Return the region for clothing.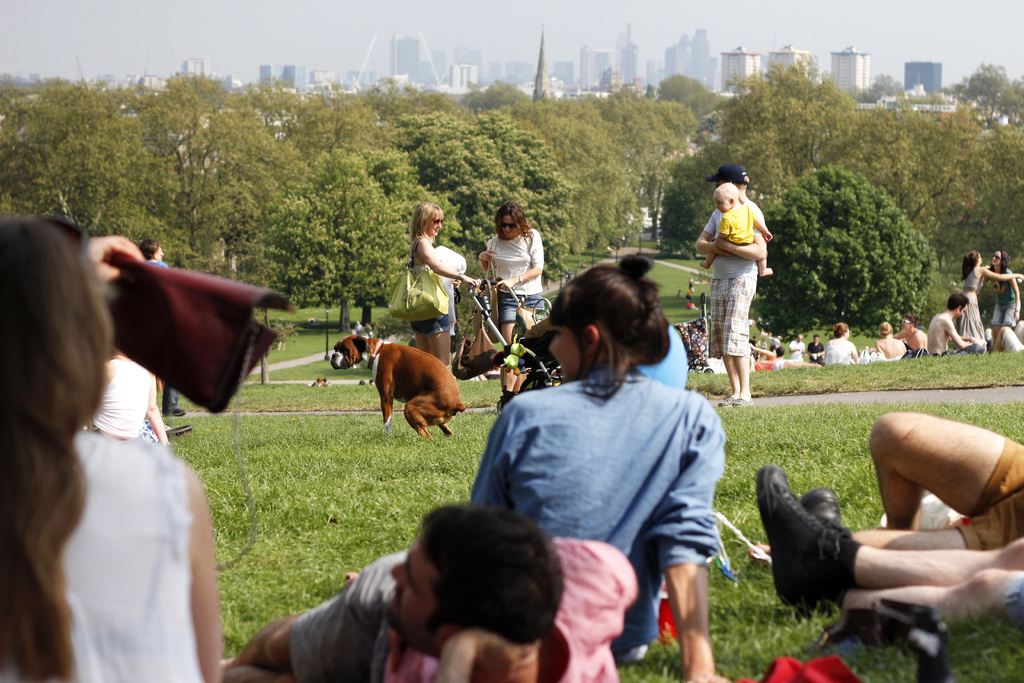
crop(1011, 575, 1023, 630).
